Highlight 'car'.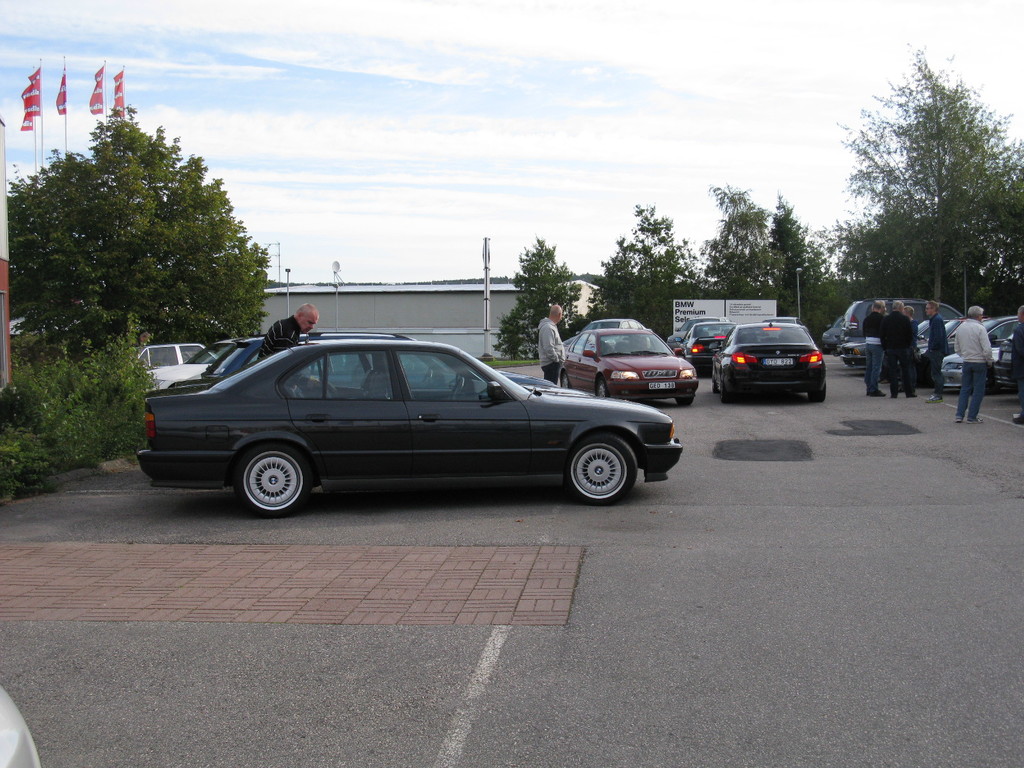
Highlighted region: <bbox>173, 330, 555, 399</bbox>.
